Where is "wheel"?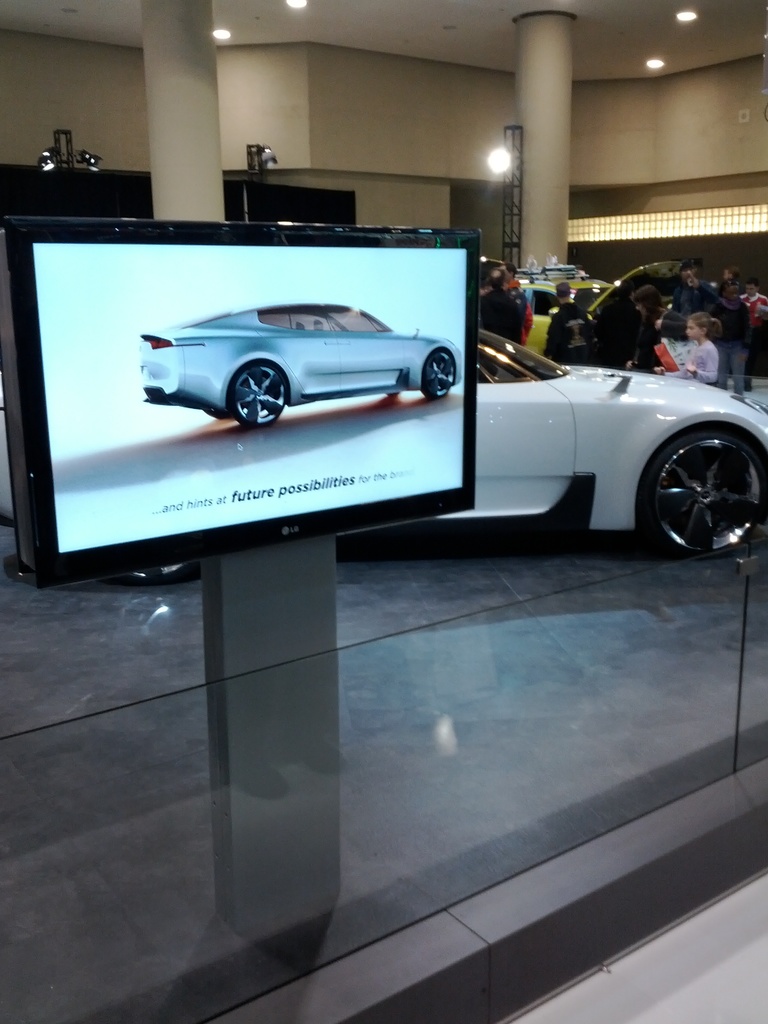
<region>204, 410, 227, 417</region>.
